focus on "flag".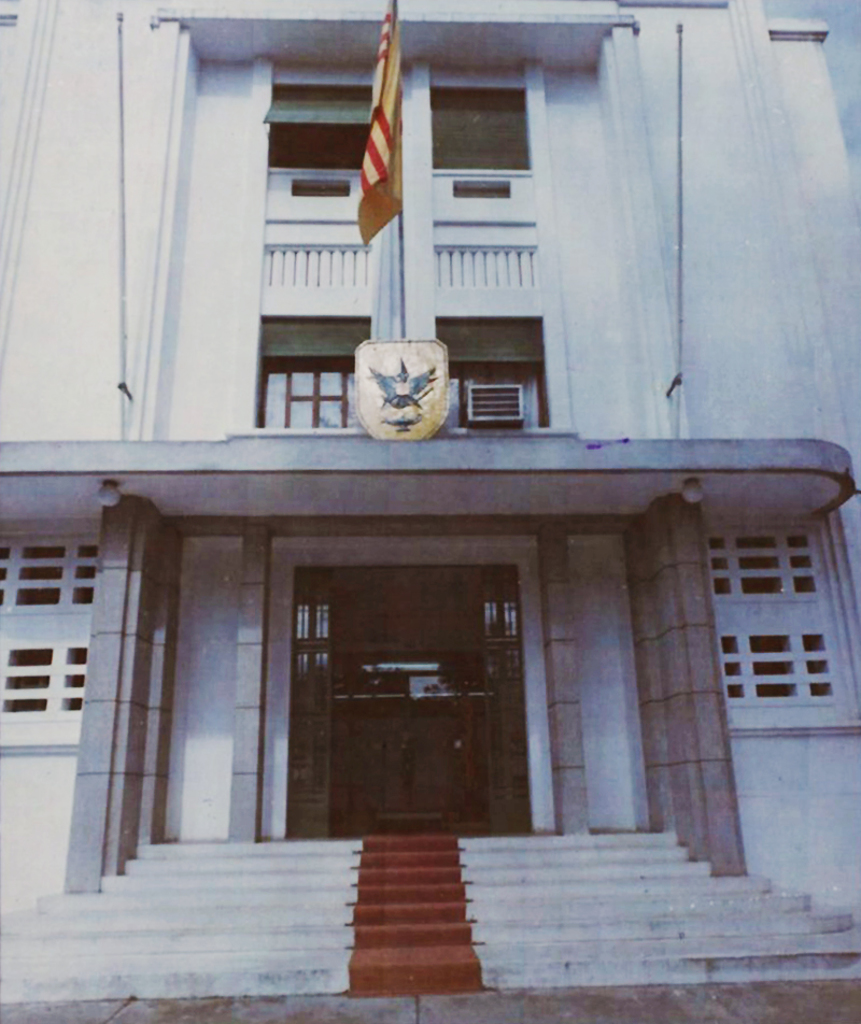
Focused at detection(337, 86, 408, 240).
